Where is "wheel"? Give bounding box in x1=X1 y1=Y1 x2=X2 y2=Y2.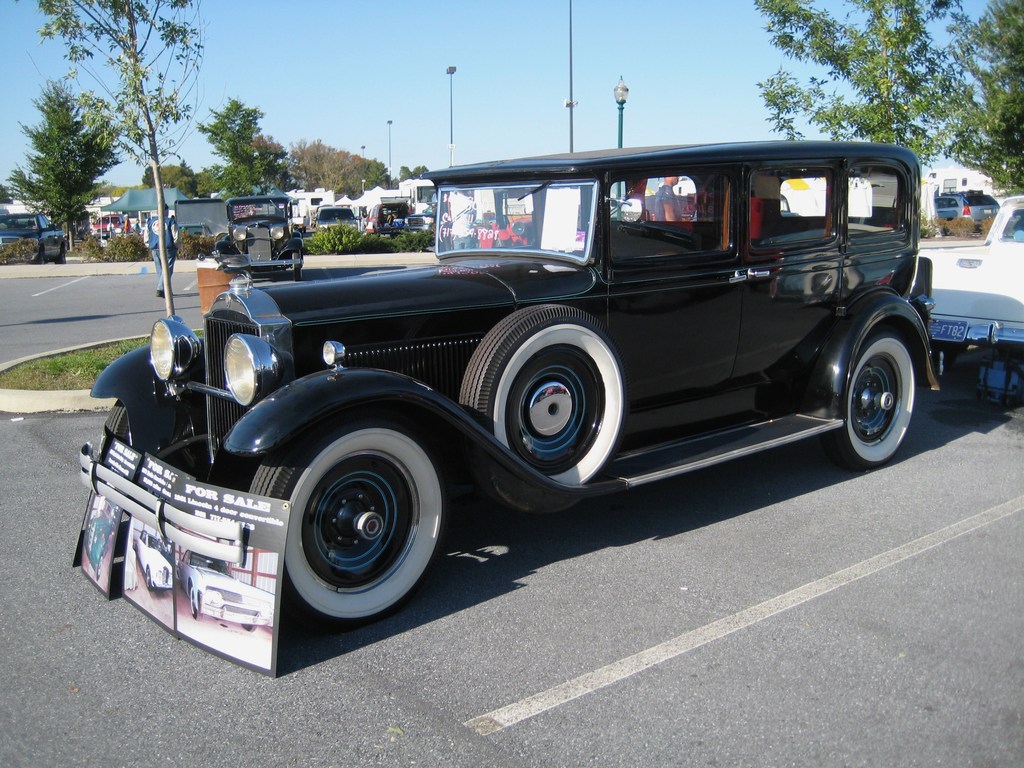
x1=52 y1=245 x2=68 y2=265.
